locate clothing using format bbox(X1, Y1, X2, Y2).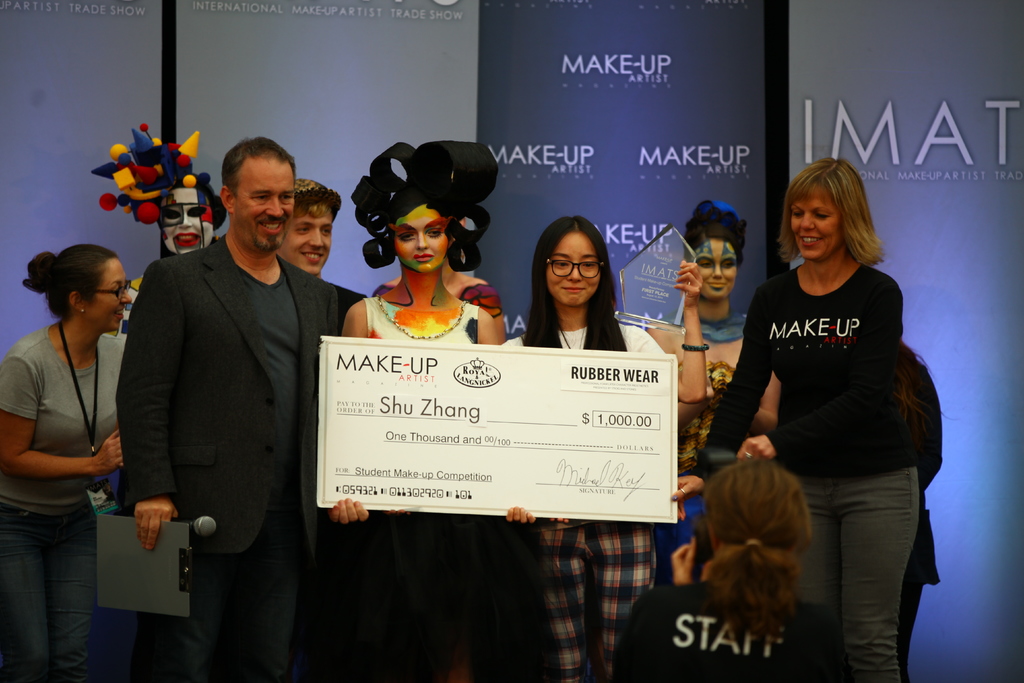
bbox(609, 580, 817, 682).
